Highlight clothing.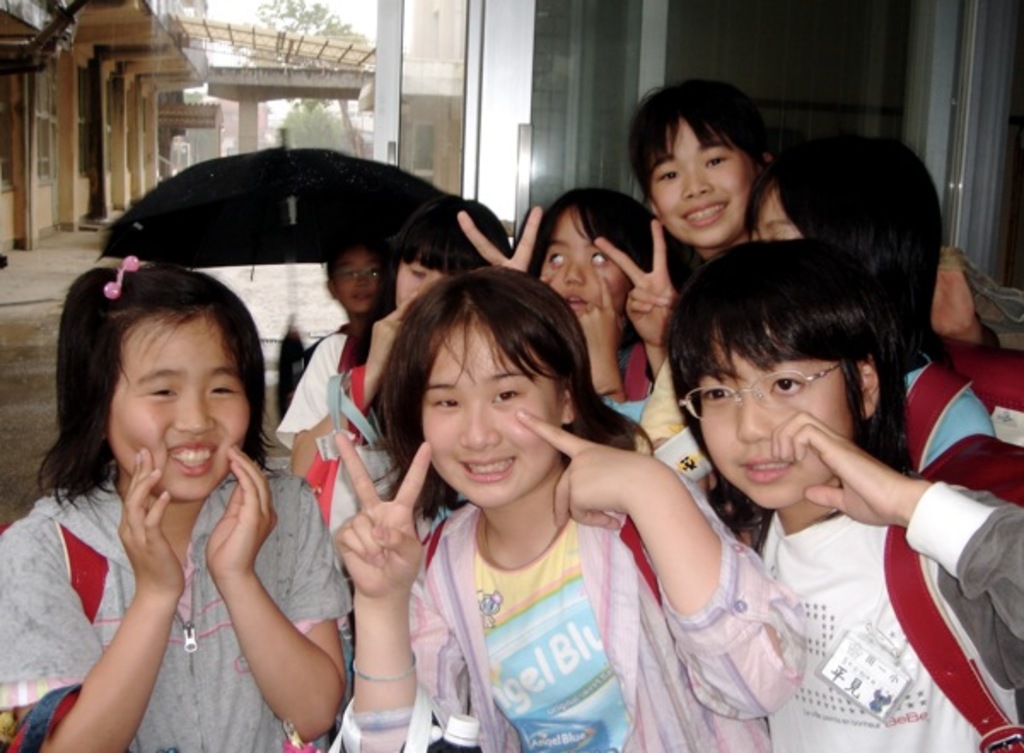
Highlighted region: bbox=[0, 482, 350, 751].
